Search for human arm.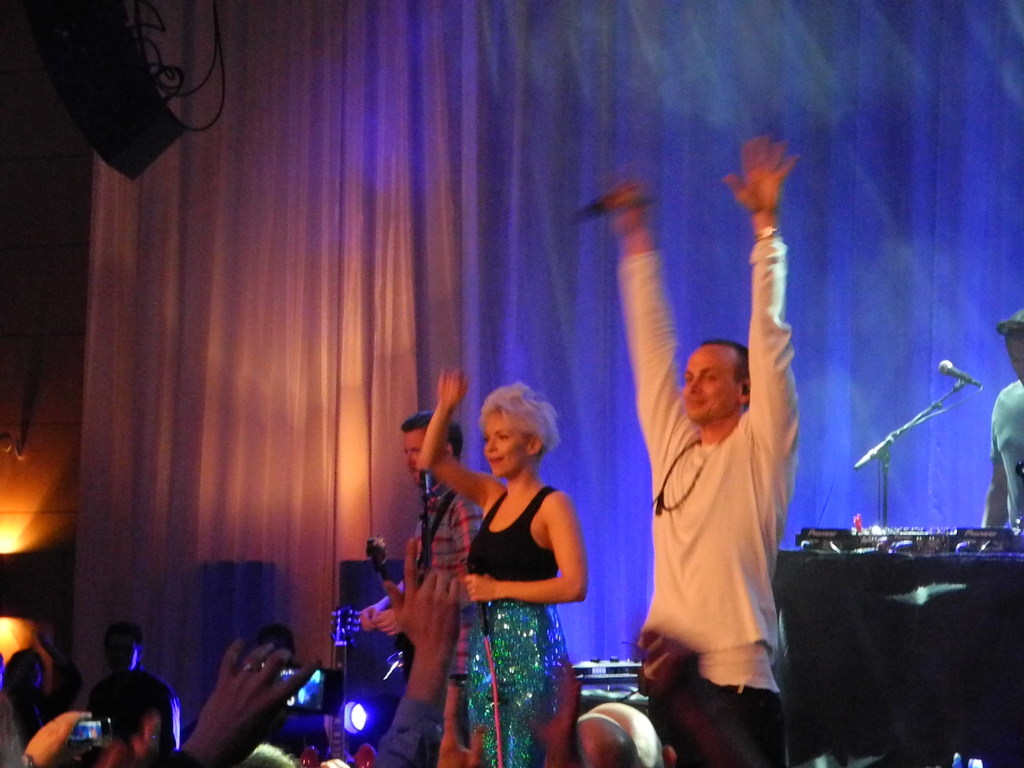
Found at box=[596, 158, 701, 470].
